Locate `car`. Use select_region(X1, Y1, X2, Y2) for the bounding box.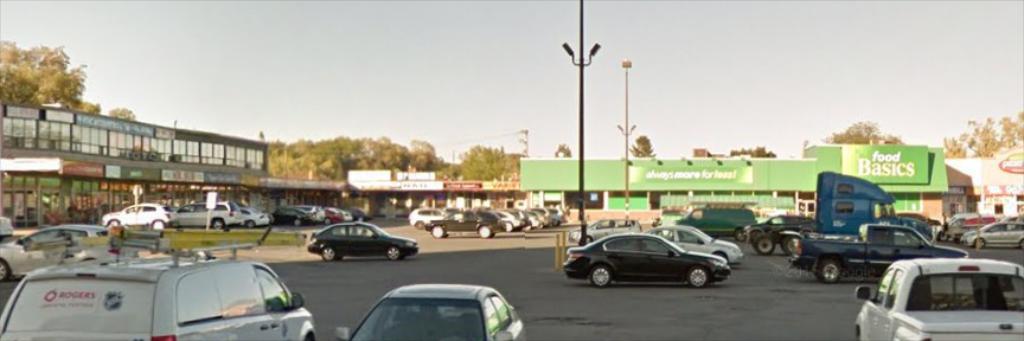
select_region(897, 213, 1023, 246).
